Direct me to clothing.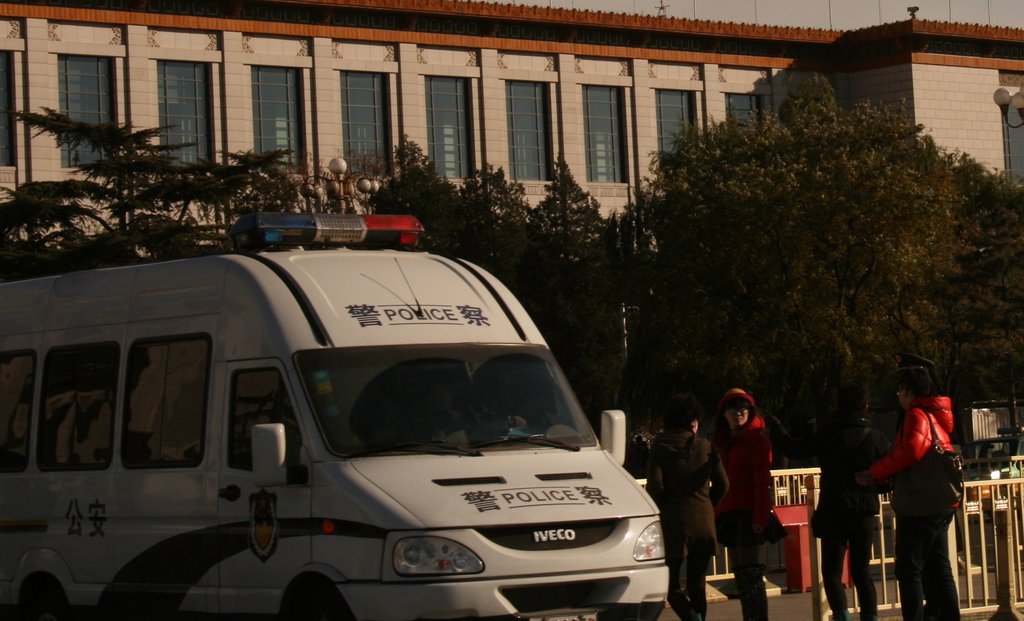
Direction: [x1=646, y1=426, x2=724, y2=620].
